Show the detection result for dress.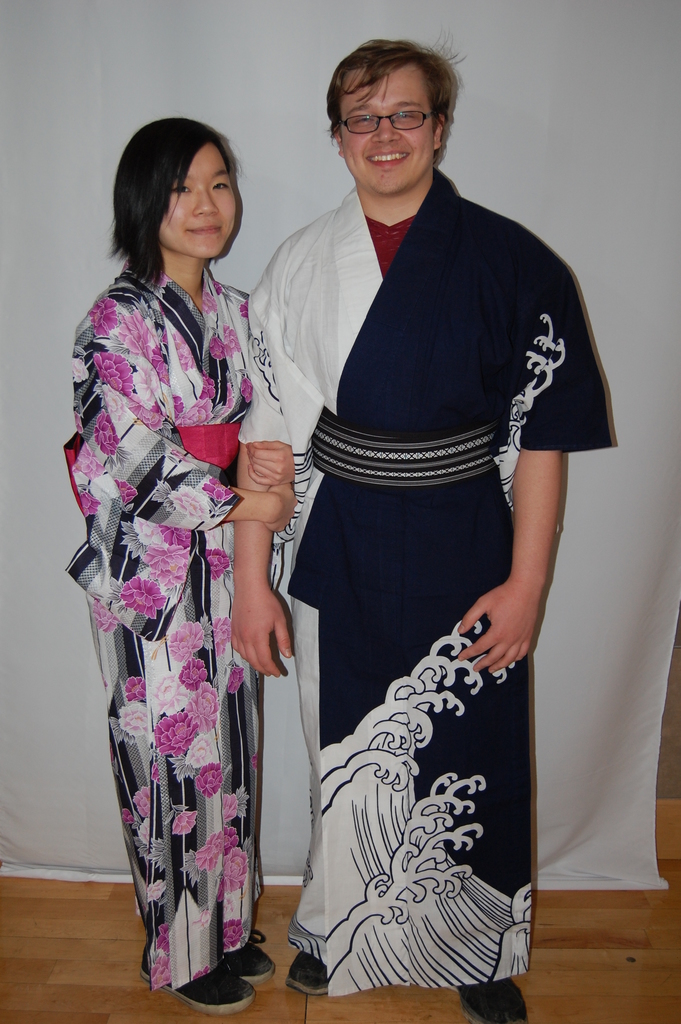
[65,261,267,991].
